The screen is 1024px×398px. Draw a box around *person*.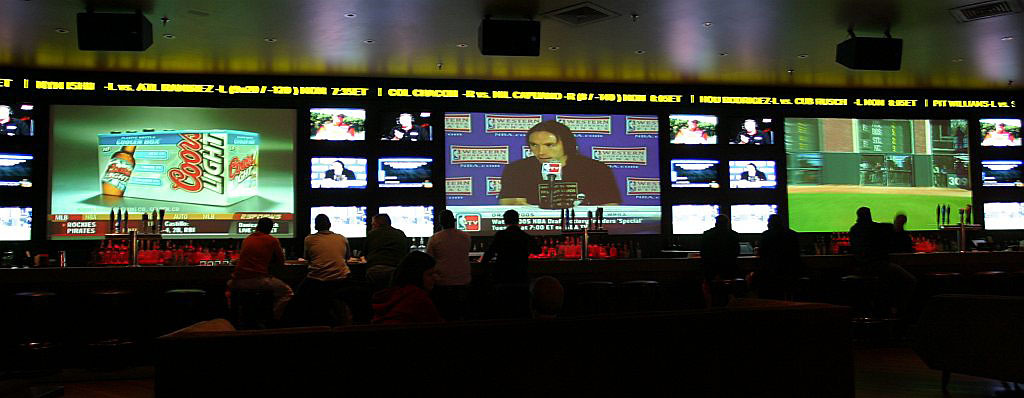
left=499, top=119, right=622, bottom=206.
